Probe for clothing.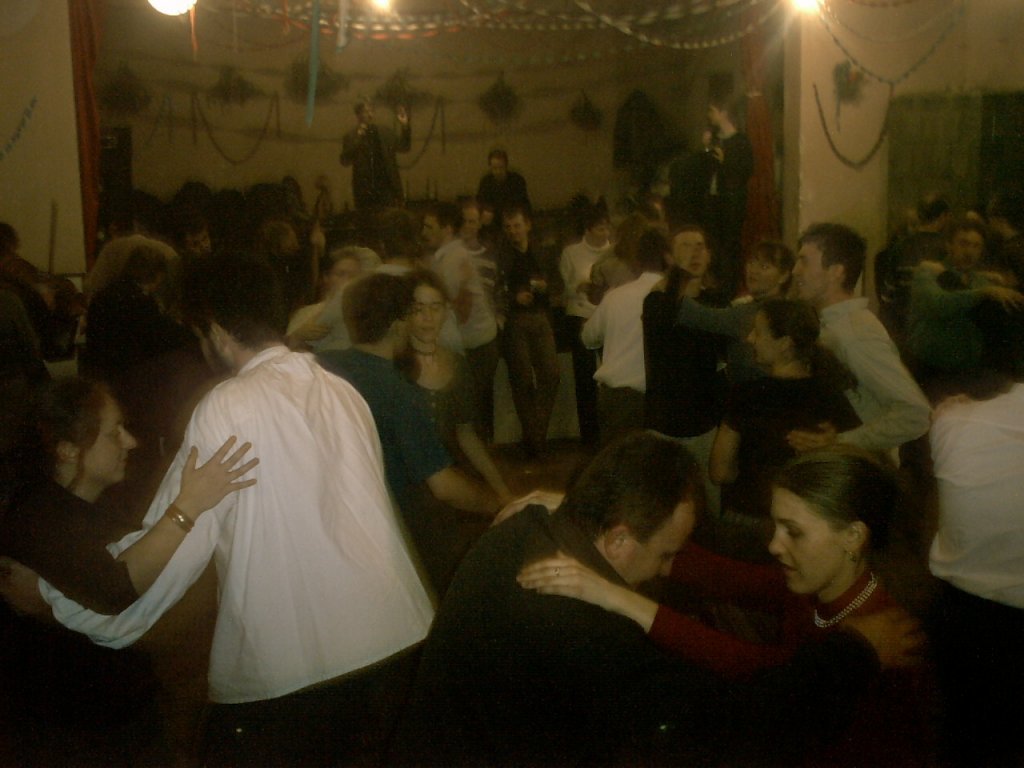
Probe result: select_region(699, 129, 752, 289).
